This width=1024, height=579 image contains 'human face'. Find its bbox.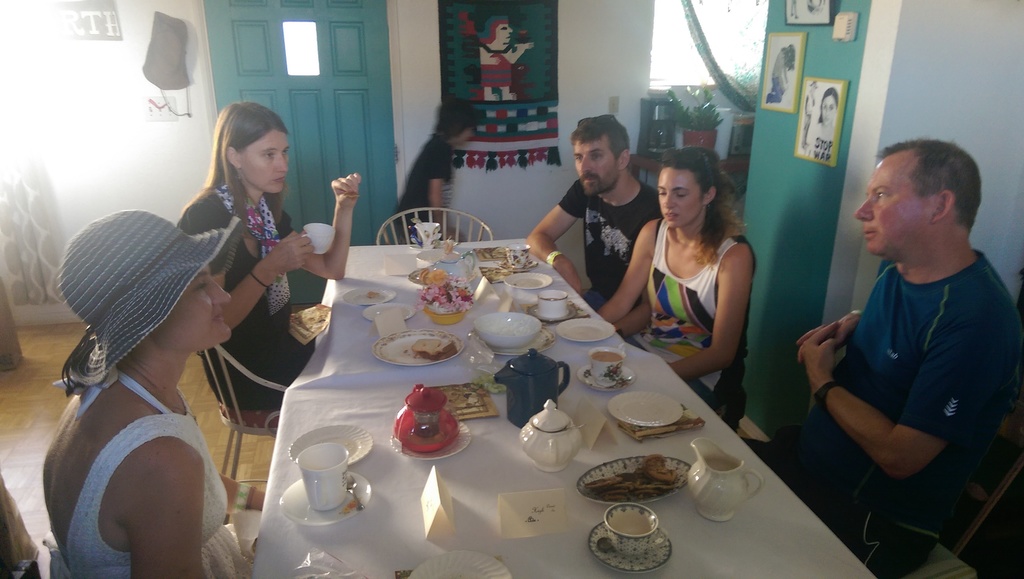
Rect(819, 96, 836, 126).
